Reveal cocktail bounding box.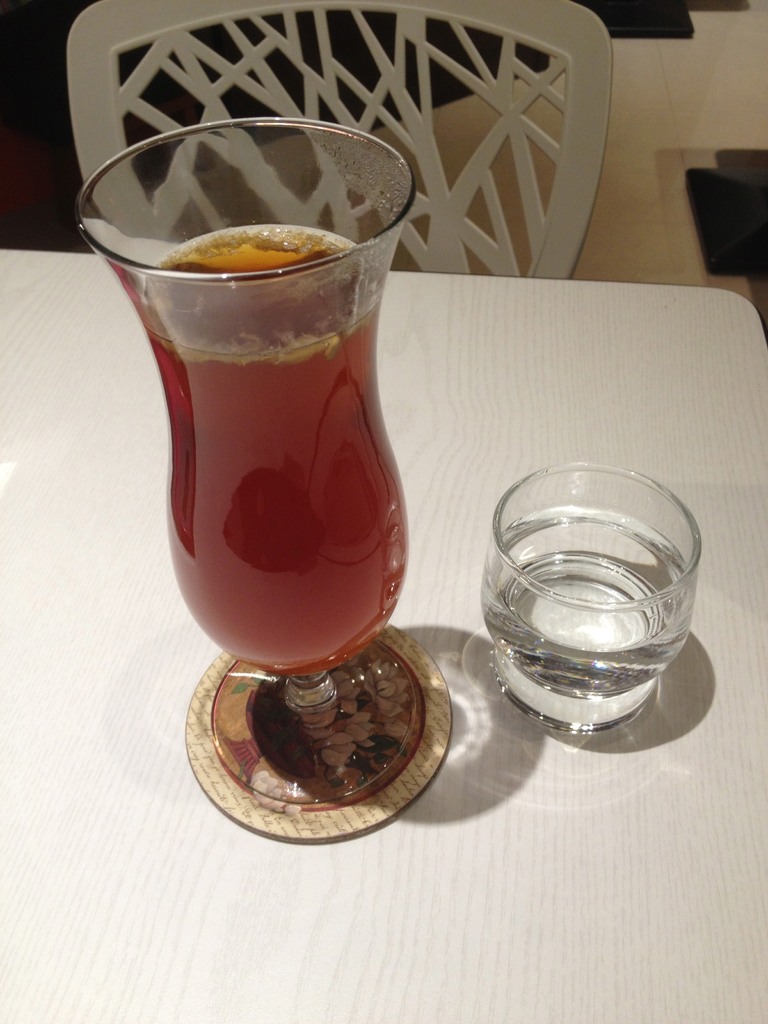
Revealed: <bbox>65, 115, 432, 810</bbox>.
